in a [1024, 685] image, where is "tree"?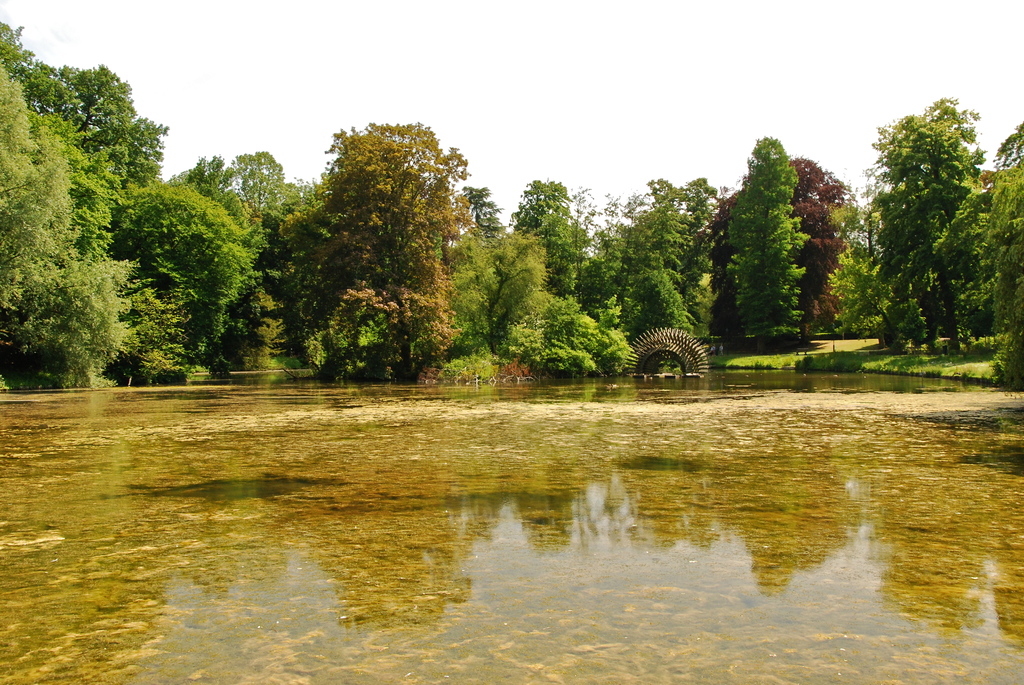
927 123 1023 389.
